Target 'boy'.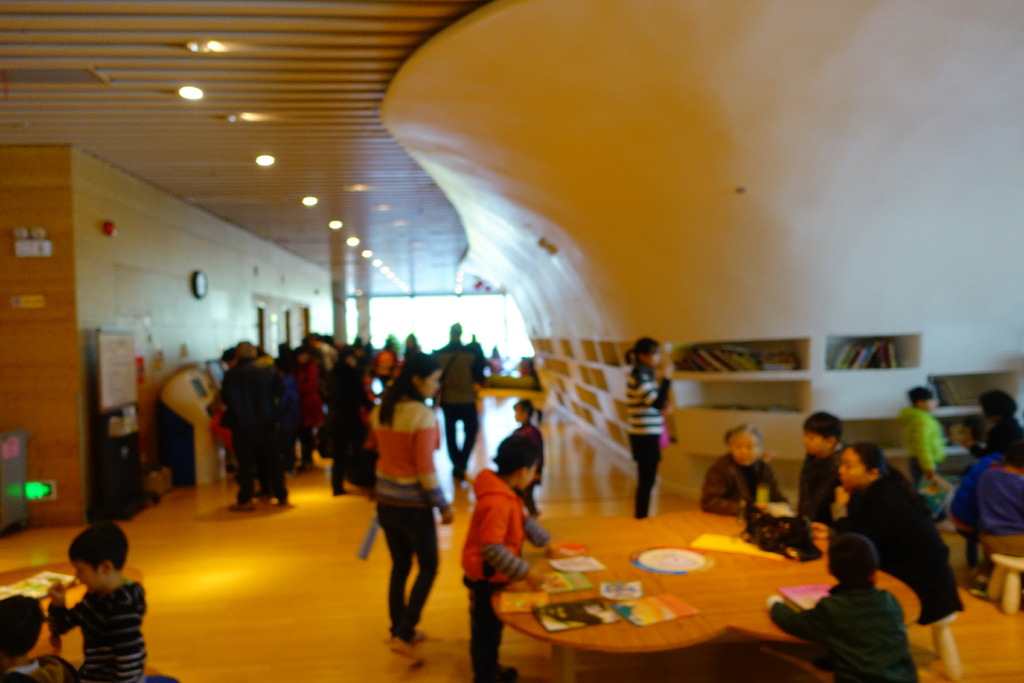
Target region: [x1=38, y1=518, x2=146, y2=677].
